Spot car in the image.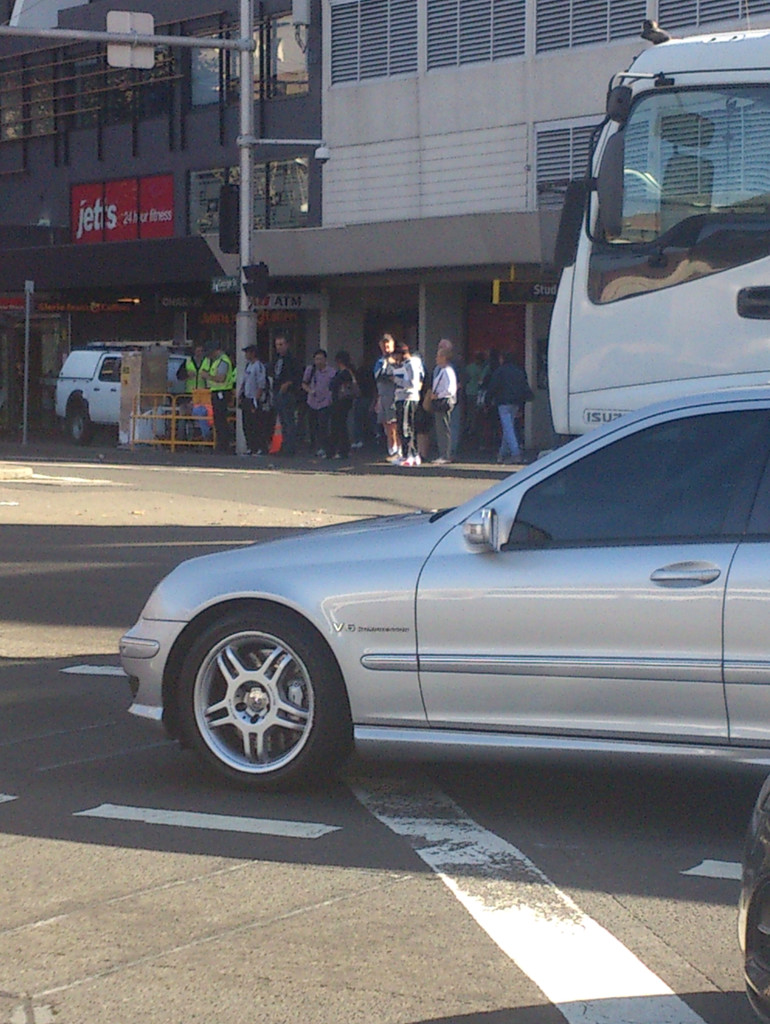
car found at rect(109, 403, 767, 797).
